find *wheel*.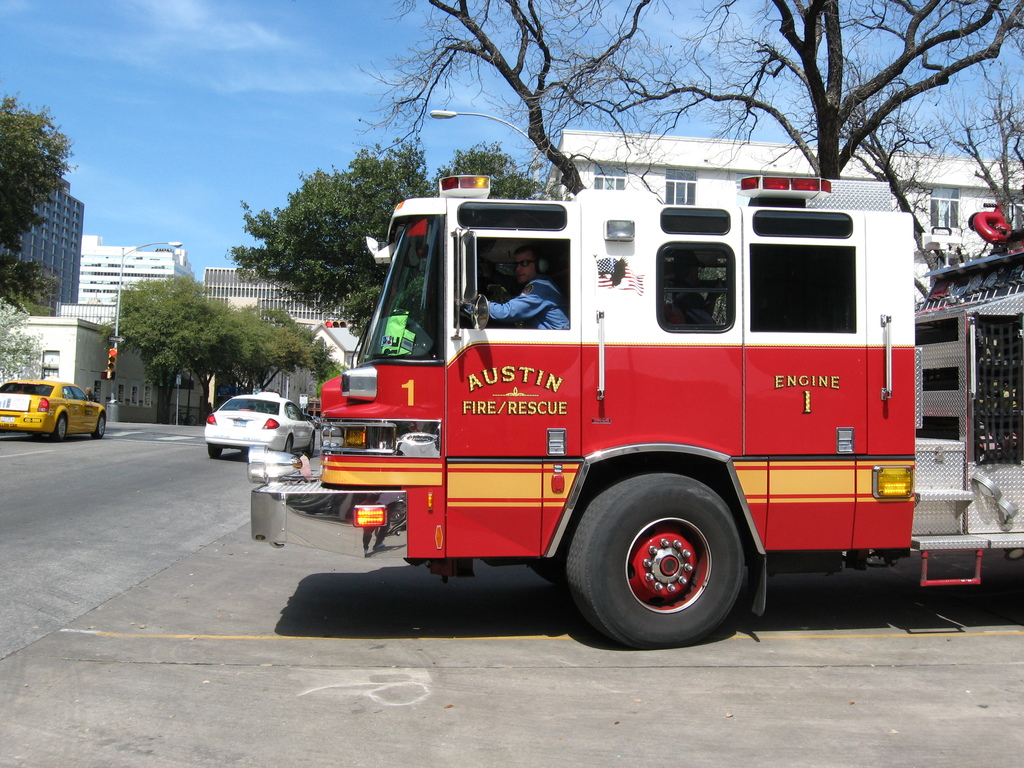
l=89, t=410, r=109, b=440.
